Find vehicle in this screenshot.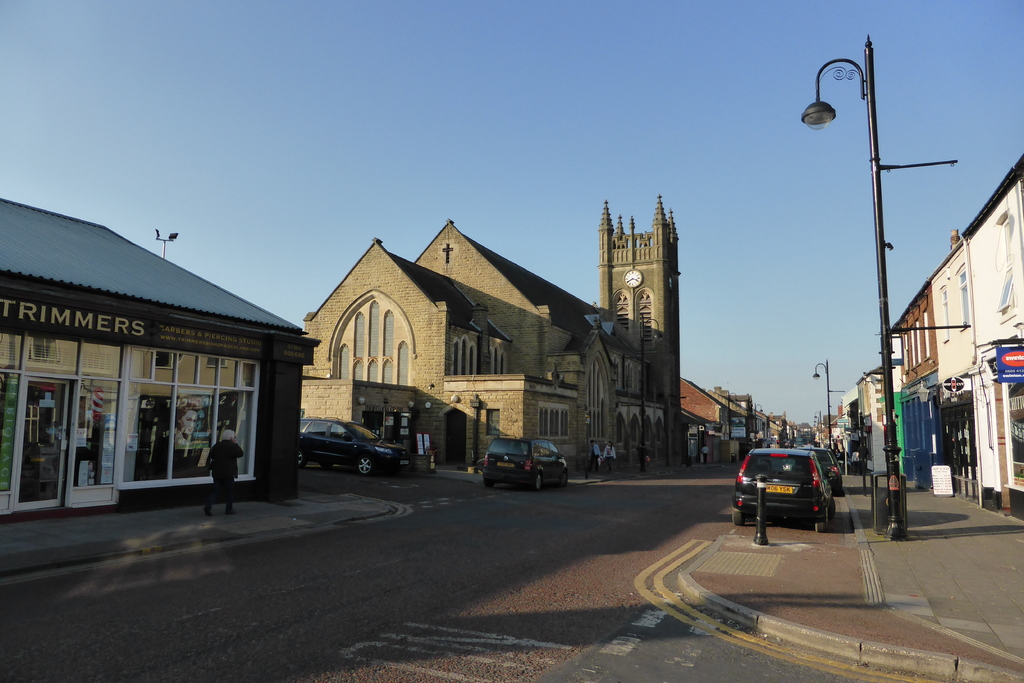
The bounding box for vehicle is bbox=(472, 433, 570, 494).
